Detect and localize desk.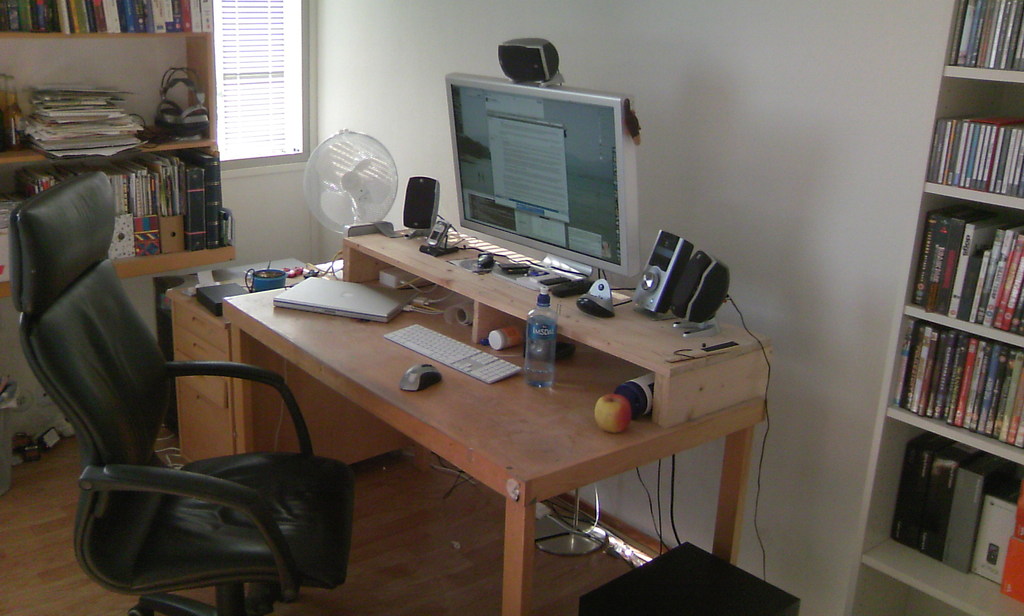
Localized at [left=149, top=231, right=805, bottom=602].
